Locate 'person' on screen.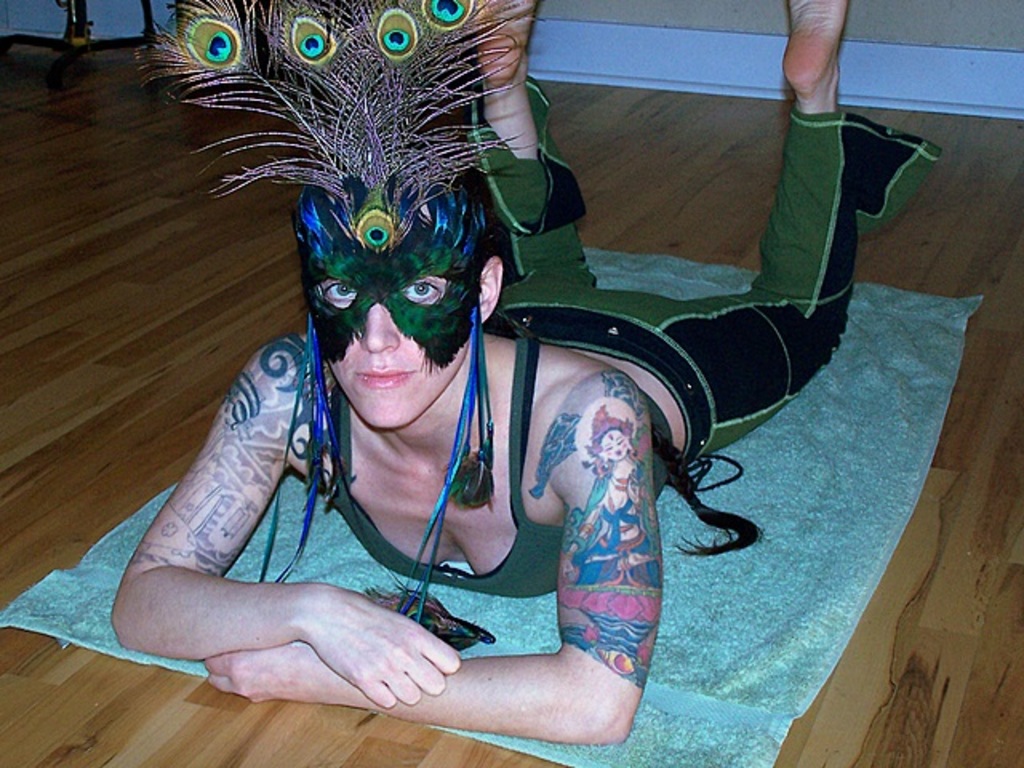
On screen at {"left": 117, "top": 72, "right": 778, "bottom": 742}.
